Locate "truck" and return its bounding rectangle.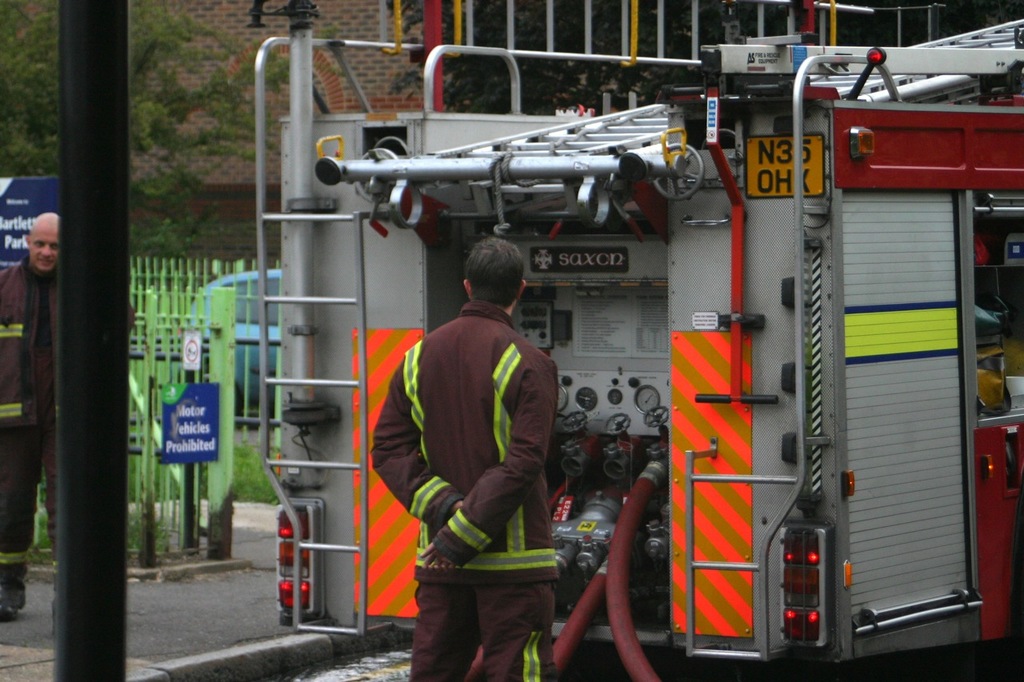
[x1=210, y1=58, x2=1018, y2=664].
